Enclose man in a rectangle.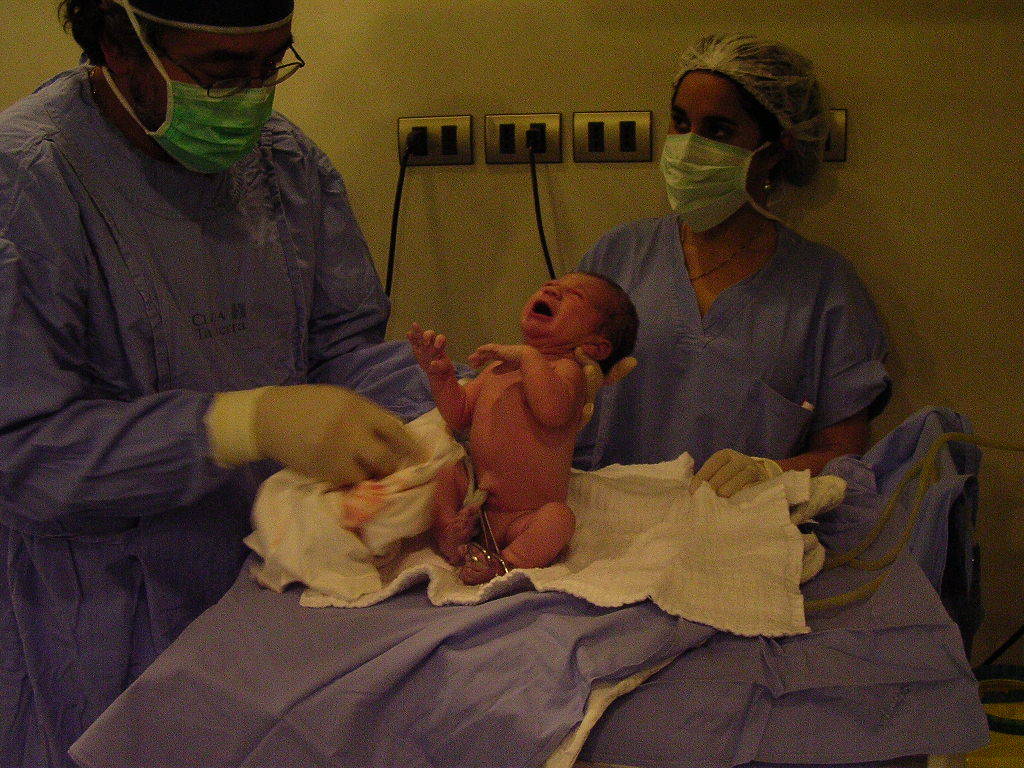
bbox=[0, 0, 638, 767].
